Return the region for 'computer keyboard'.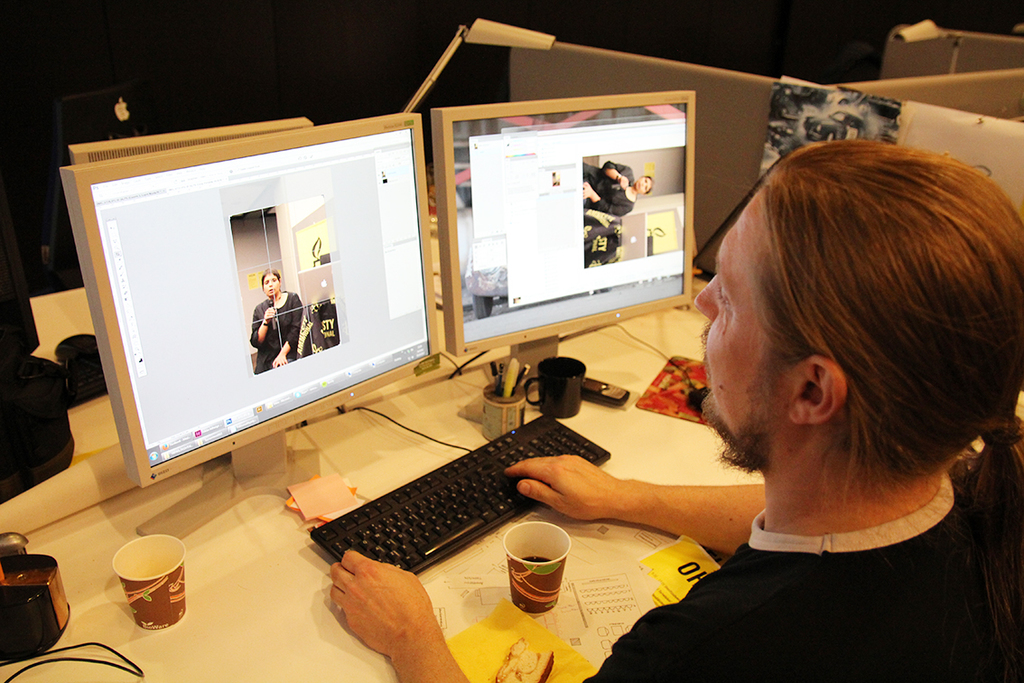
307:413:610:573.
